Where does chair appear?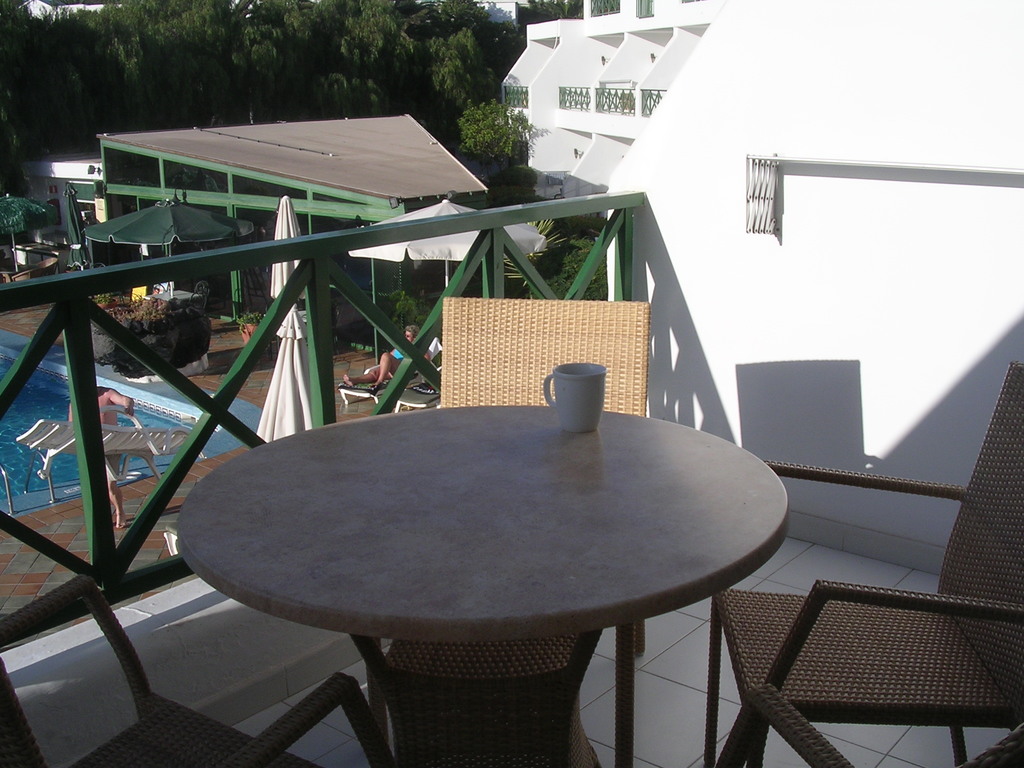
Appears at box=[0, 574, 388, 767].
